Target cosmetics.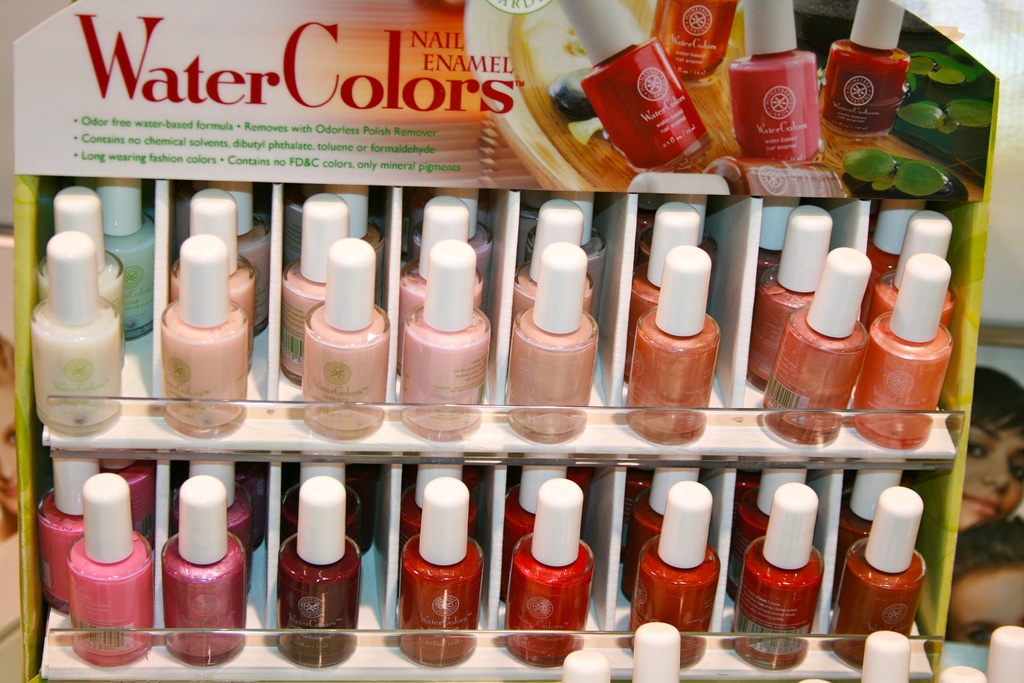
Target region: 634:240:716:447.
